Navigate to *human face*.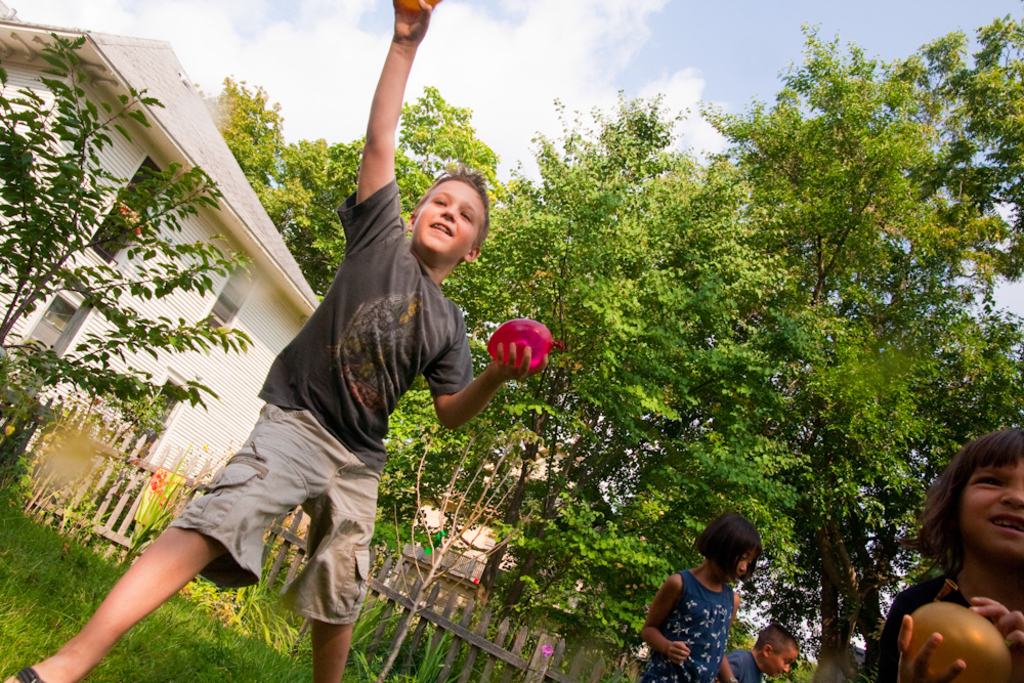
Navigation target: (764,646,801,679).
